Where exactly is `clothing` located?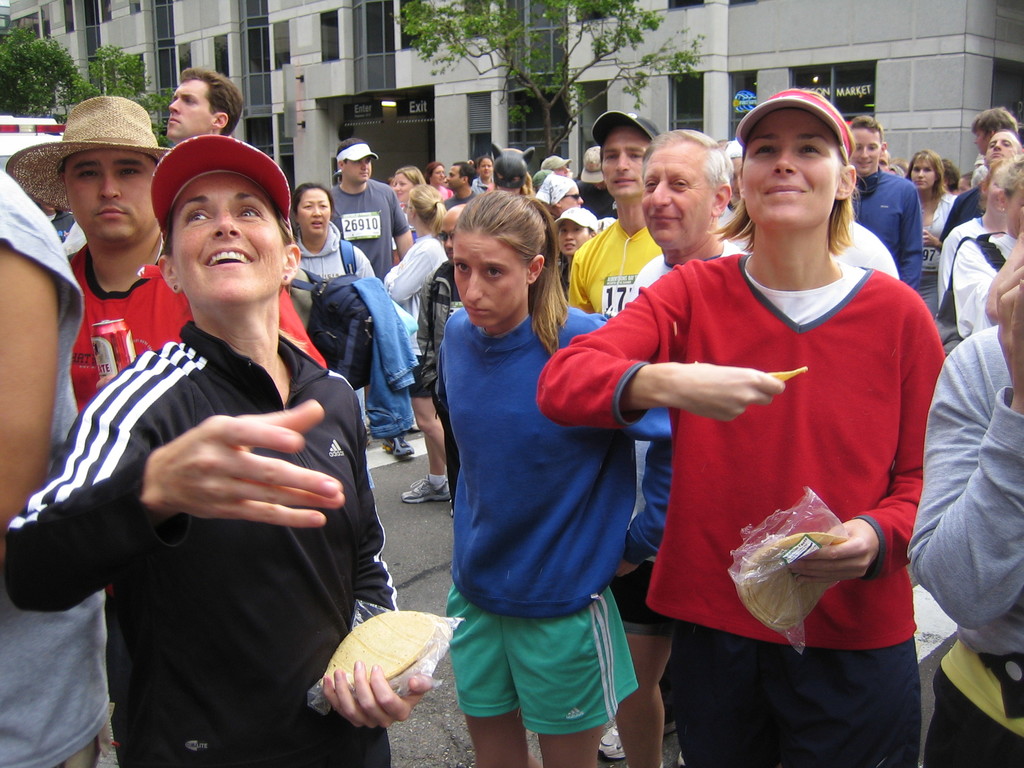
Its bounding box is crop(856, 166, 933, 282).
